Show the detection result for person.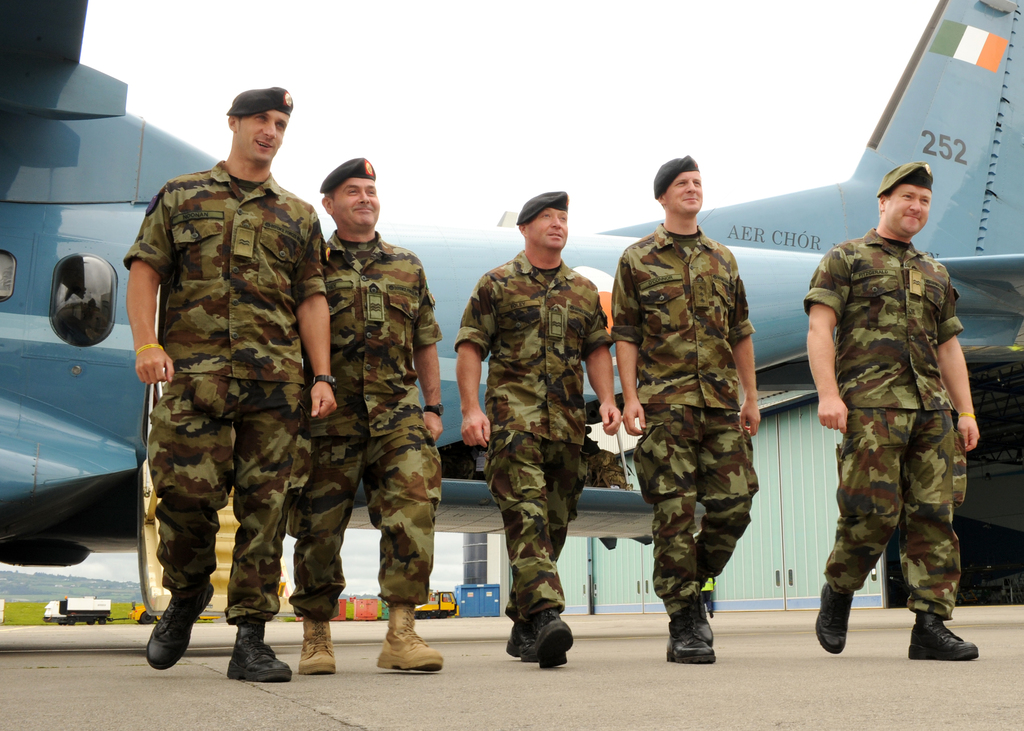
125,83,338,682.
